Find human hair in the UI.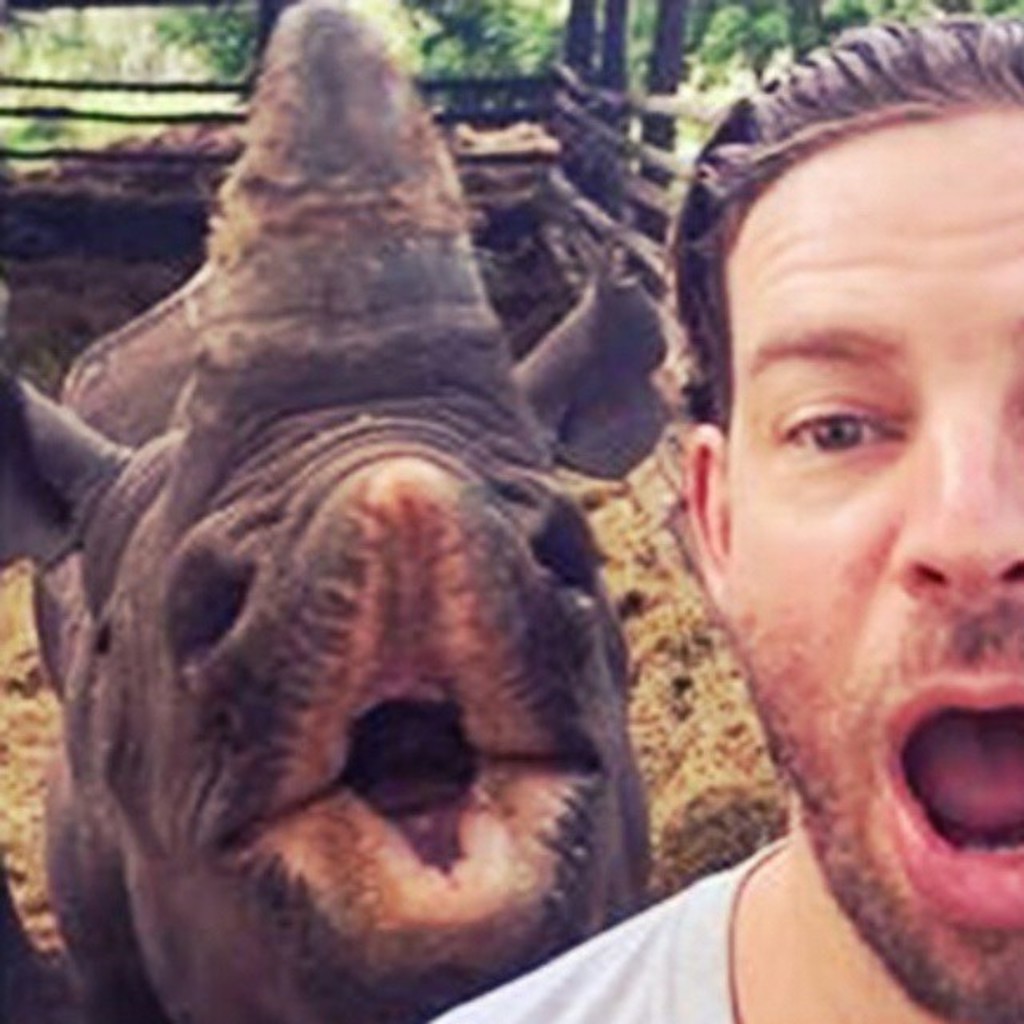
UI element at bbox=[656, 3, 1022, 434].
